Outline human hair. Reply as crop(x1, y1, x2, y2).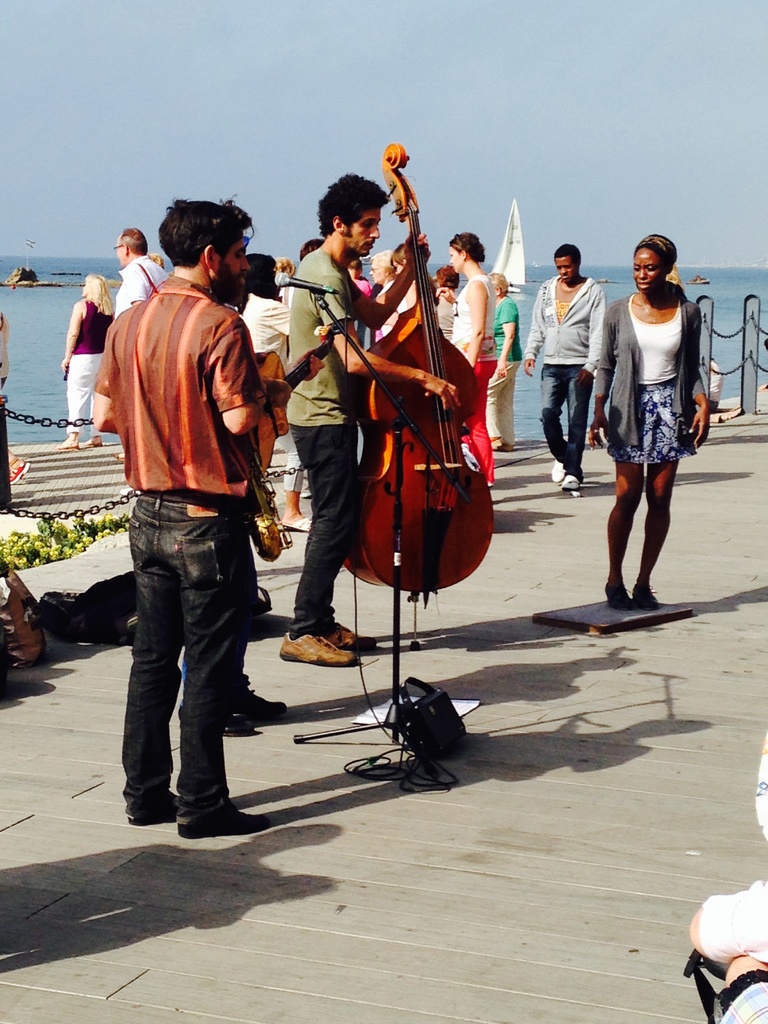
crop(115, 225, 146, 266).
